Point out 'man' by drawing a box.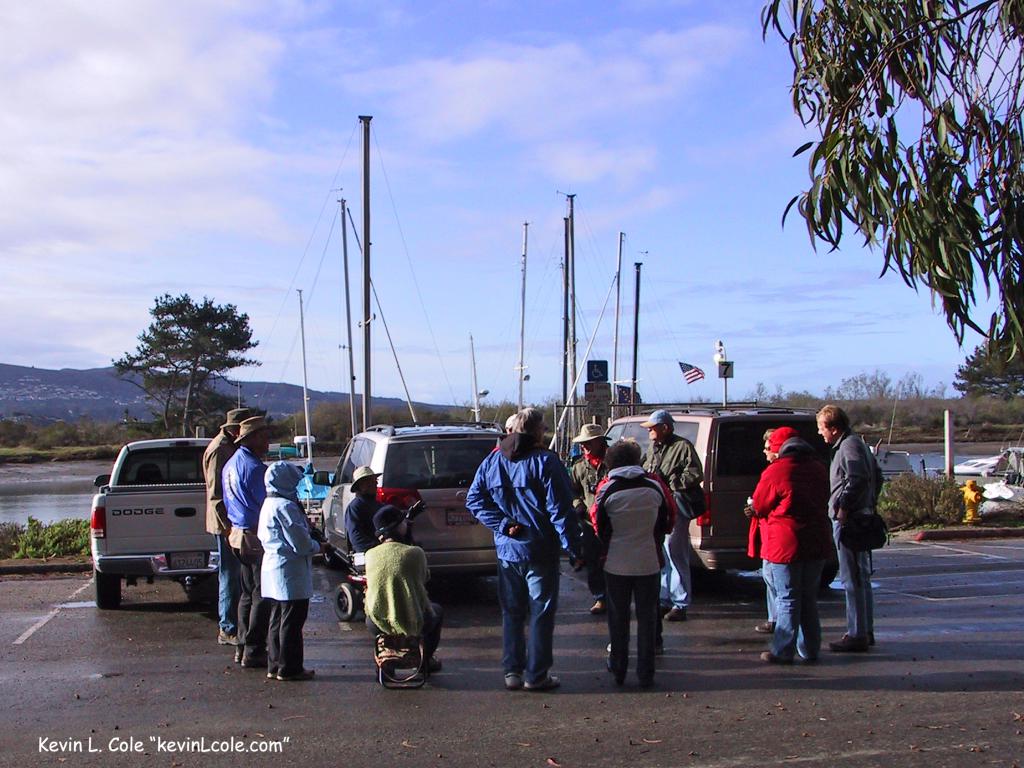
[473, 401, 576, 700].
